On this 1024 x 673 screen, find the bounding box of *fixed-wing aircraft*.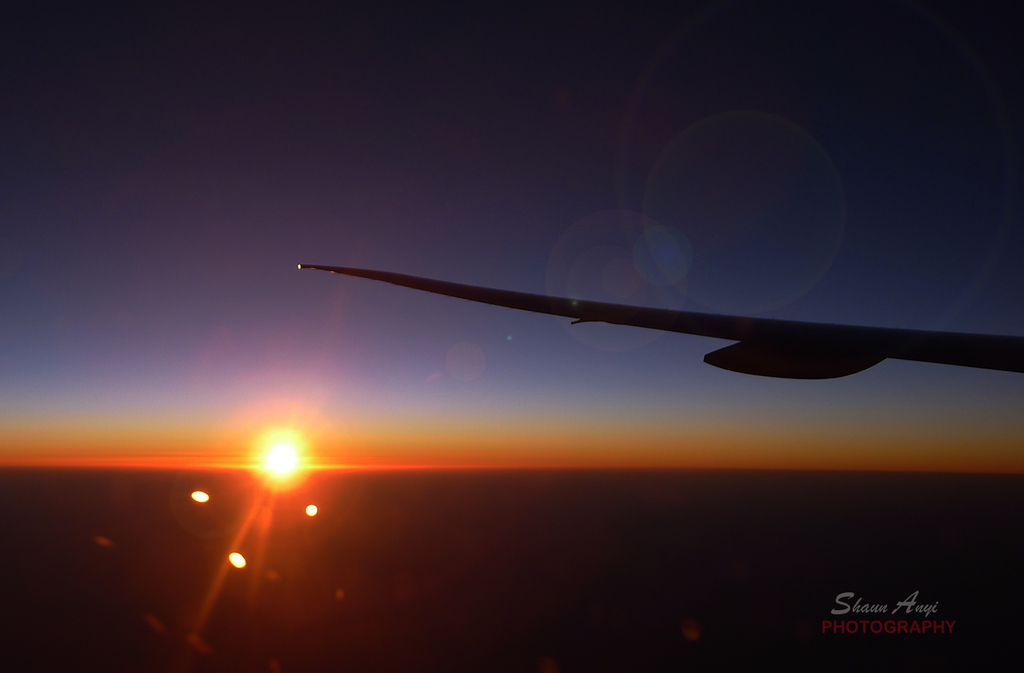
Bounding box: bbox=(291, 261, 1023, 373).
